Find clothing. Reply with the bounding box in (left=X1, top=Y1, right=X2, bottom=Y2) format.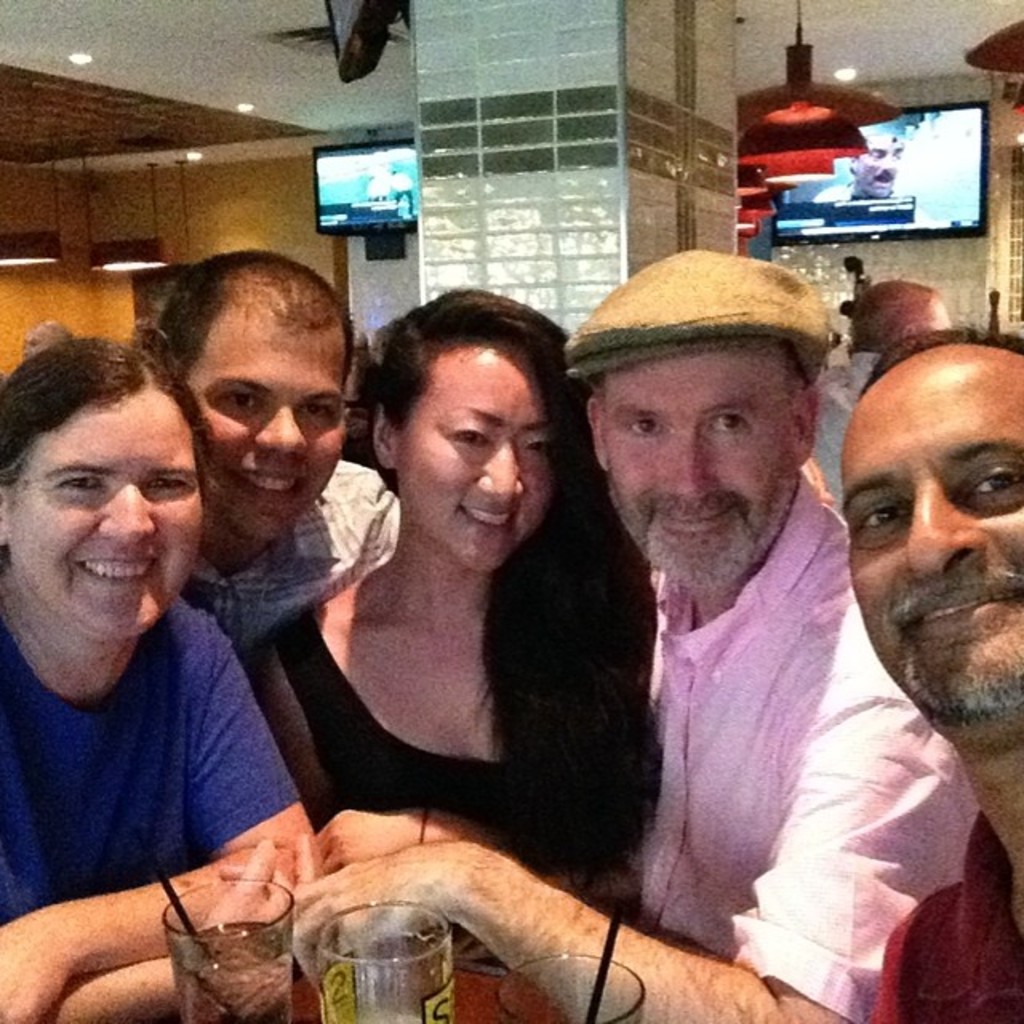
(left=622, top=466, right=989, bottom=1022).
